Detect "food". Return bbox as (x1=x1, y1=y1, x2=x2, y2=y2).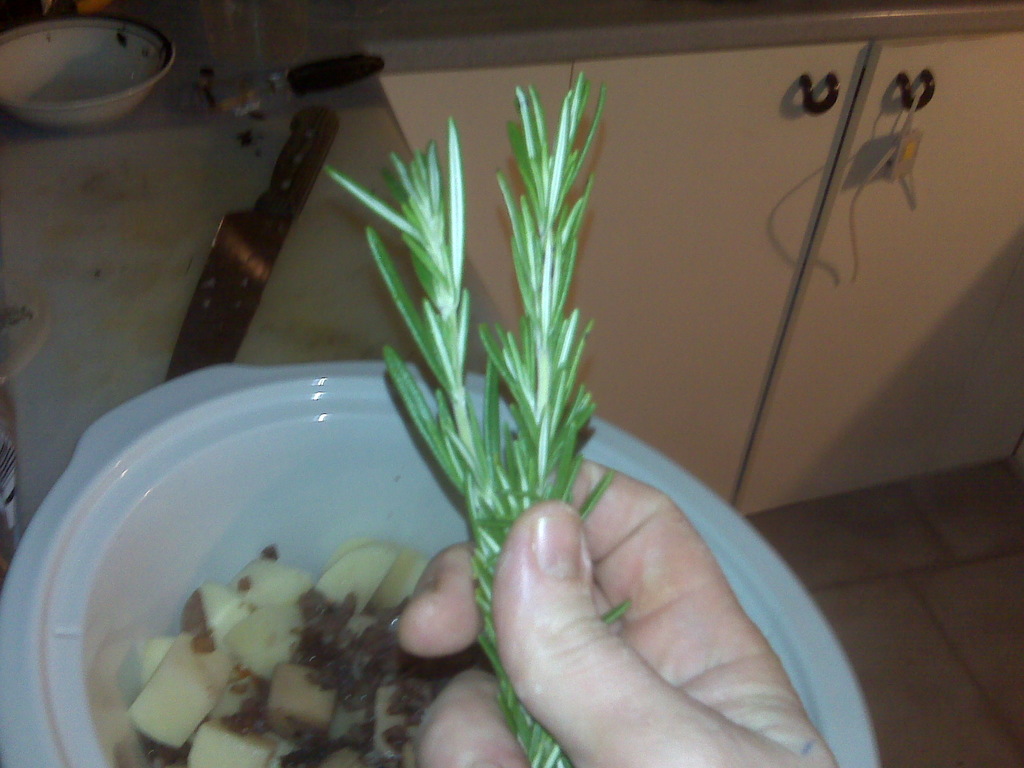
(x1=125, y1=632, x2=230, y2=746).
